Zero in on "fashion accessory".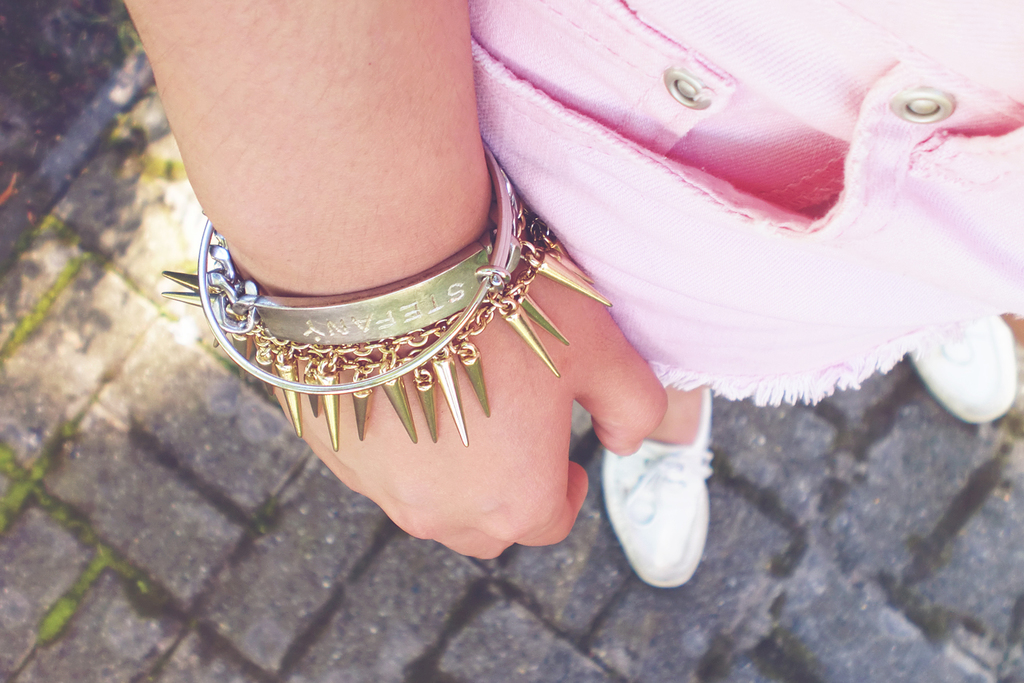
Zeroed in: 907:312:1023:429.
